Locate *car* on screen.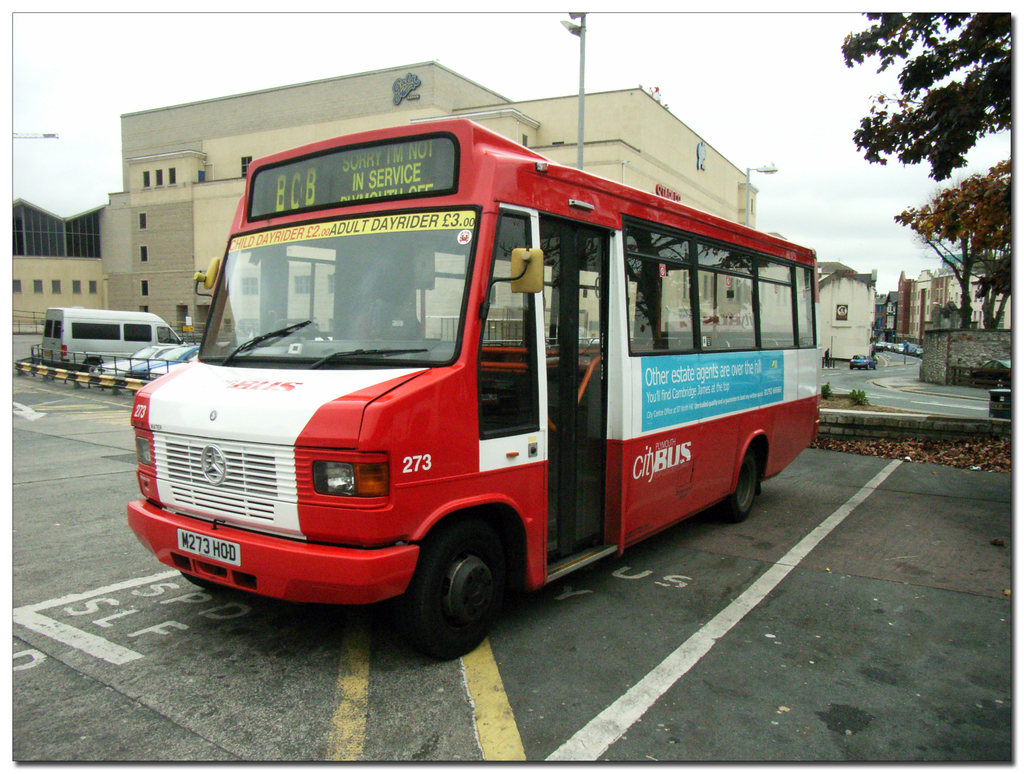
On screen at crop(121, 342, 200, 396).
